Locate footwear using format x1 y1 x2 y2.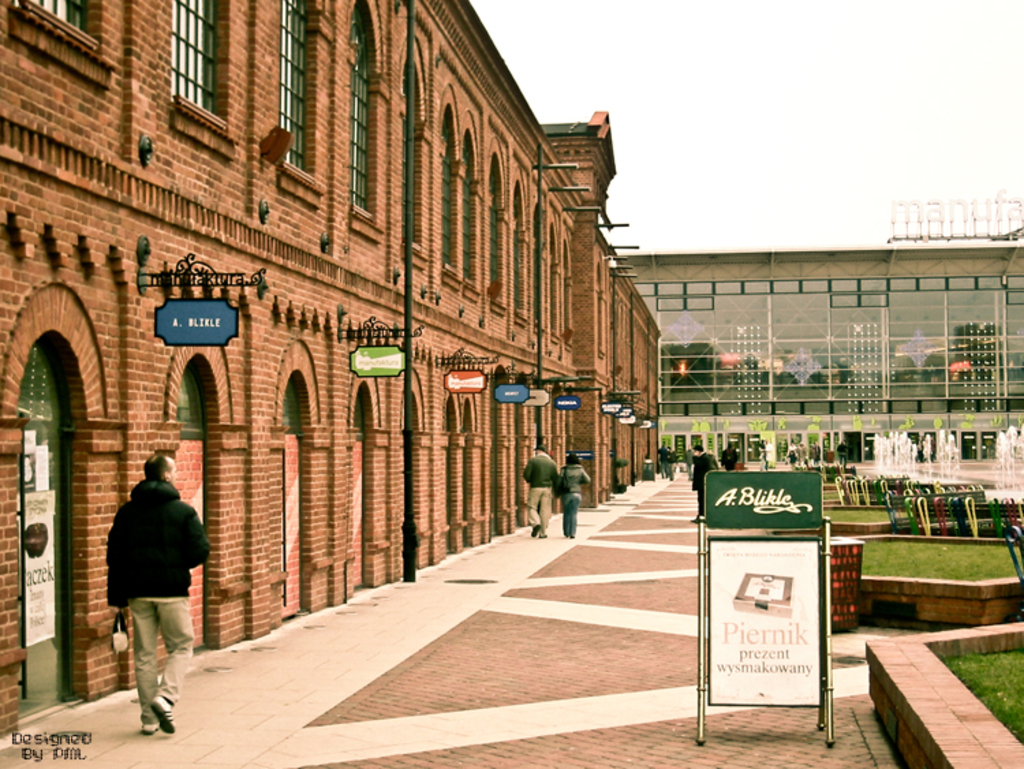
532 523 549 540.
